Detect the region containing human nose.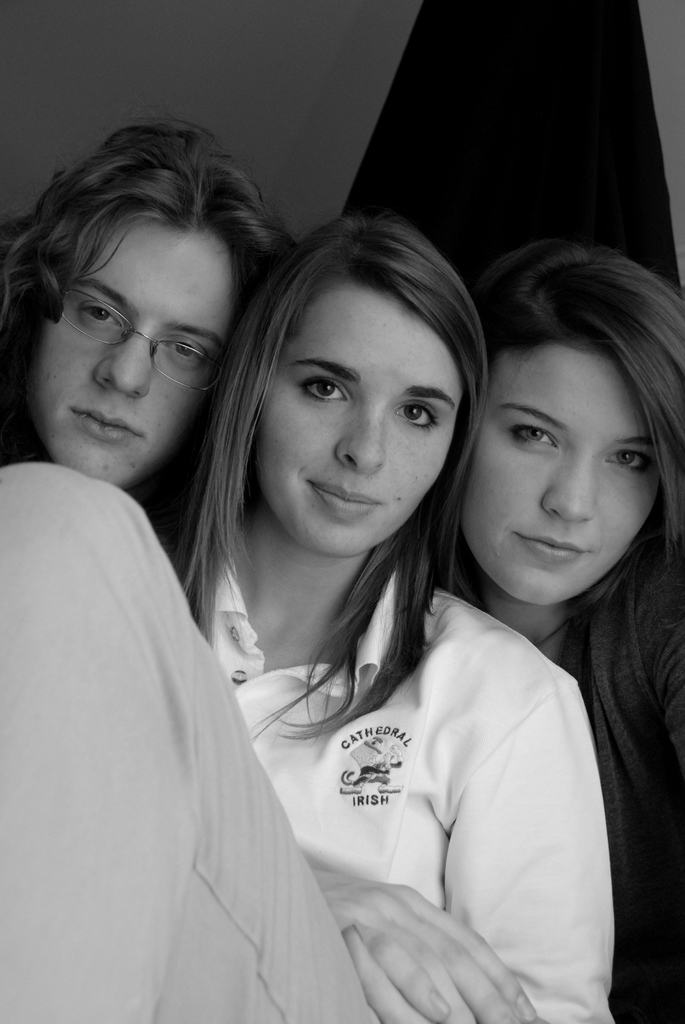
l=539, t=460, r=595, b=526.
